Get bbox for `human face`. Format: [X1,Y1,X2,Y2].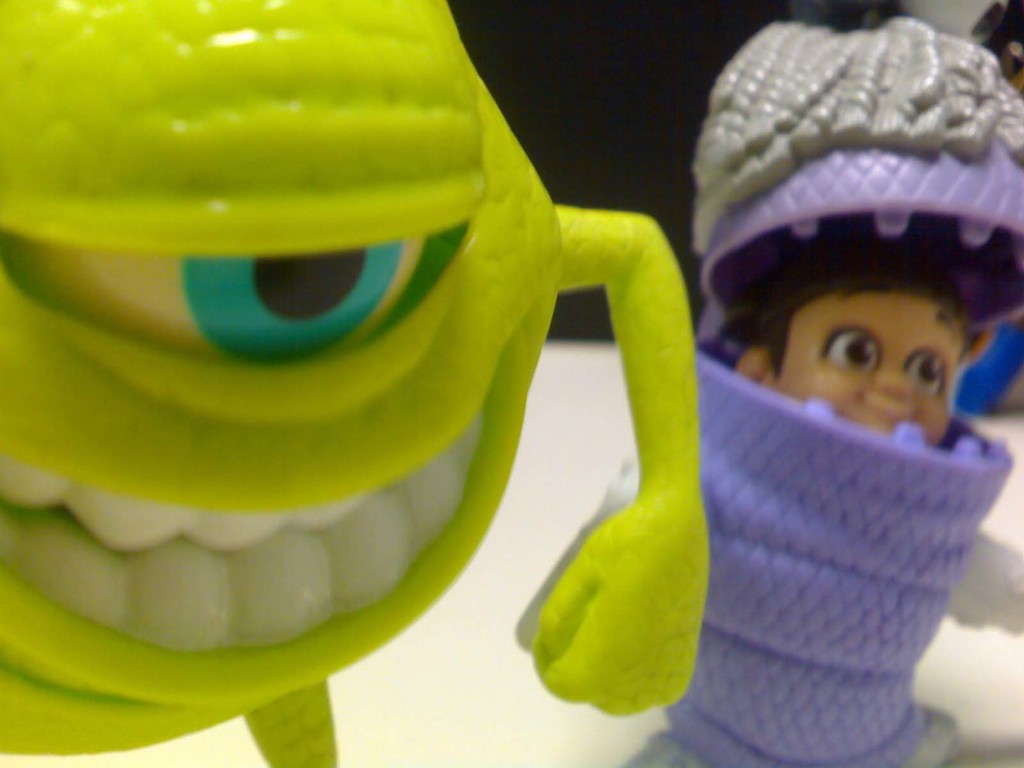
[777,294,963,446].
